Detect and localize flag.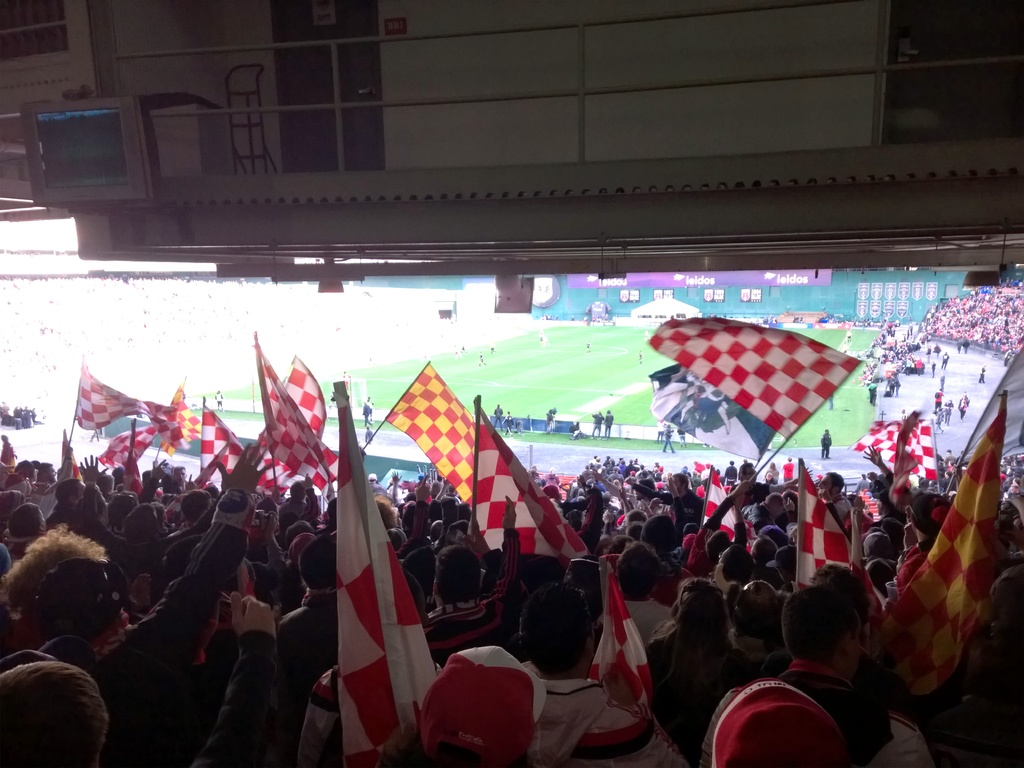
Localized at rect(157, 395, 216, 446).
